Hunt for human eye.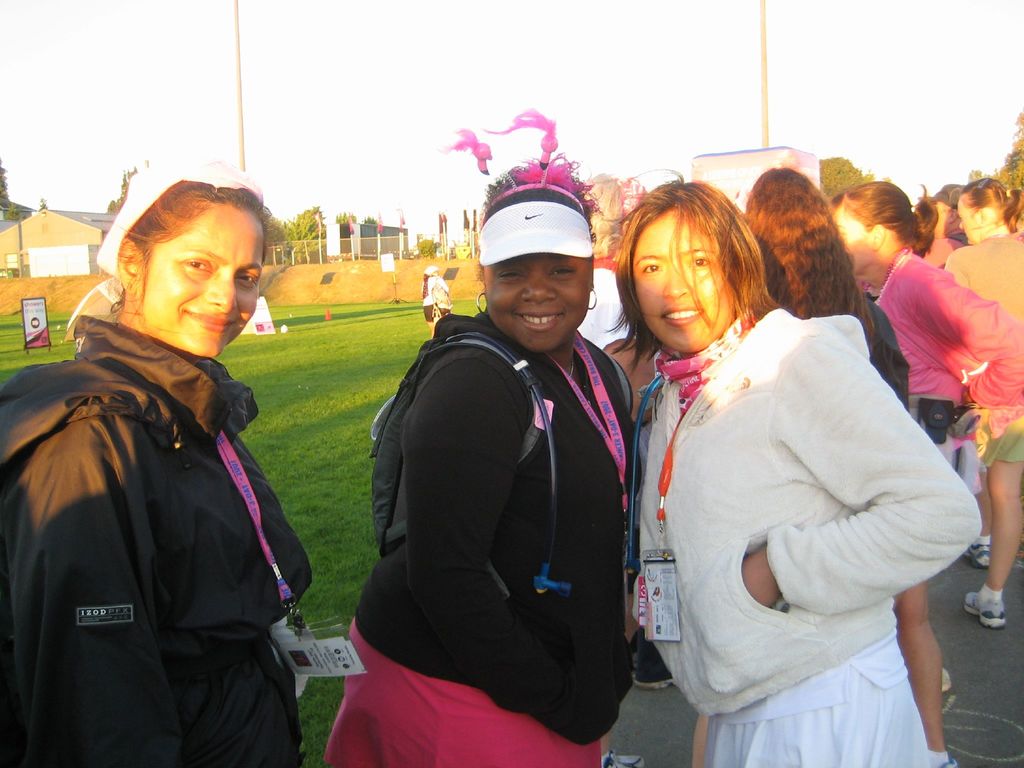
Hunted down at <box>551,263,579,278</box>.
